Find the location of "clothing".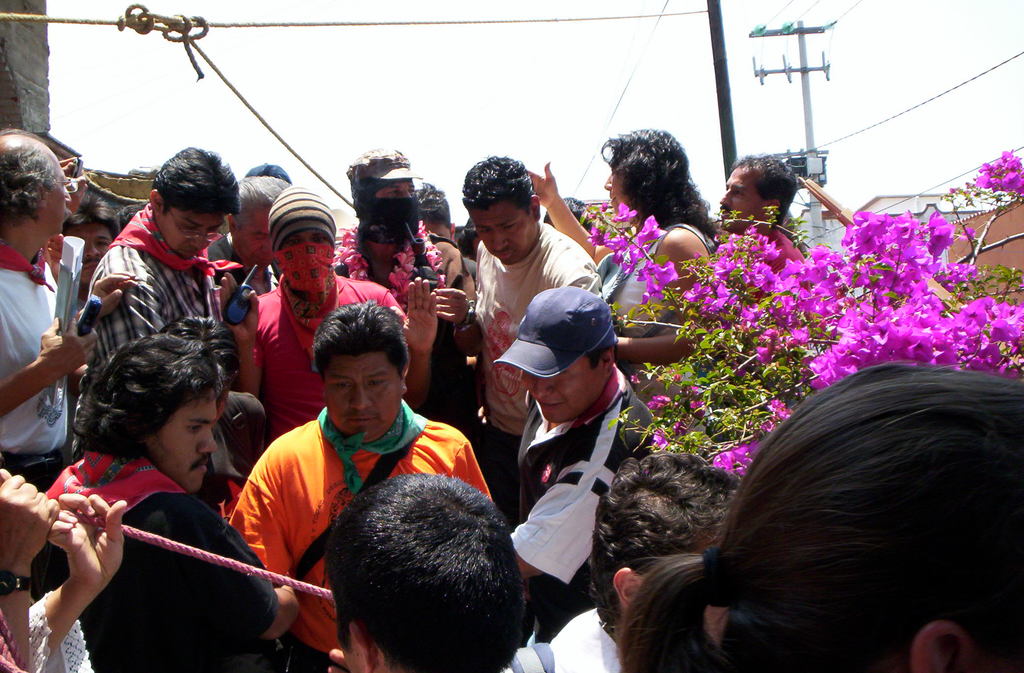
Location: 468 207 618 468.
